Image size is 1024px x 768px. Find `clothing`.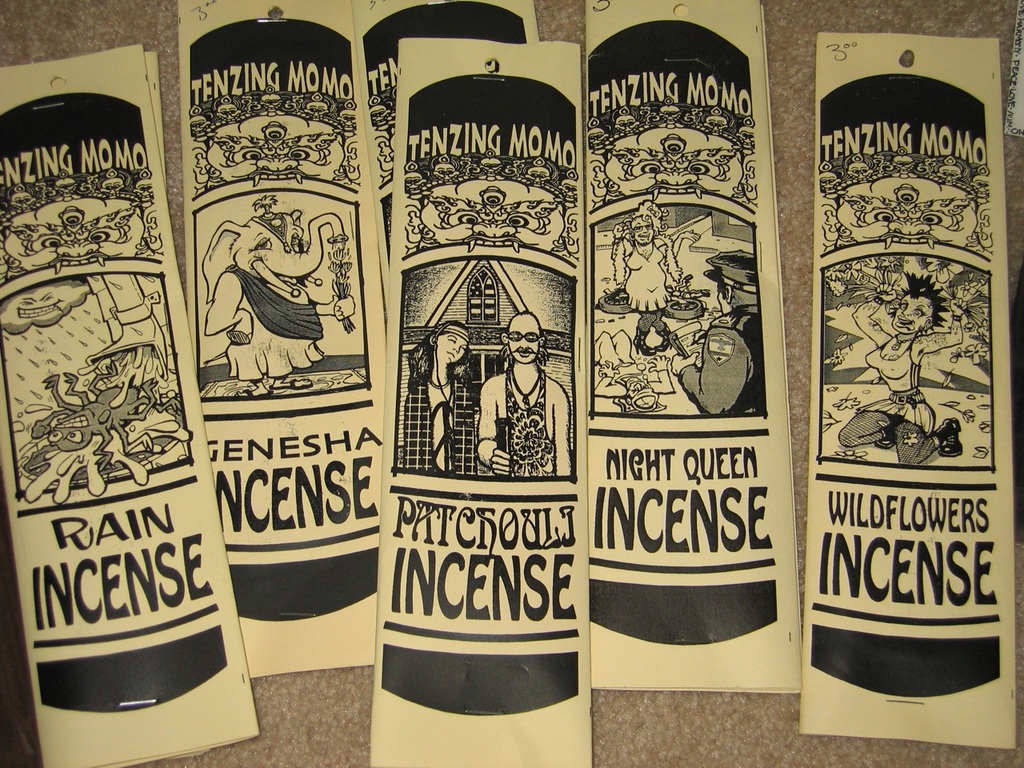
Rect(506, 364, 556, 479).
